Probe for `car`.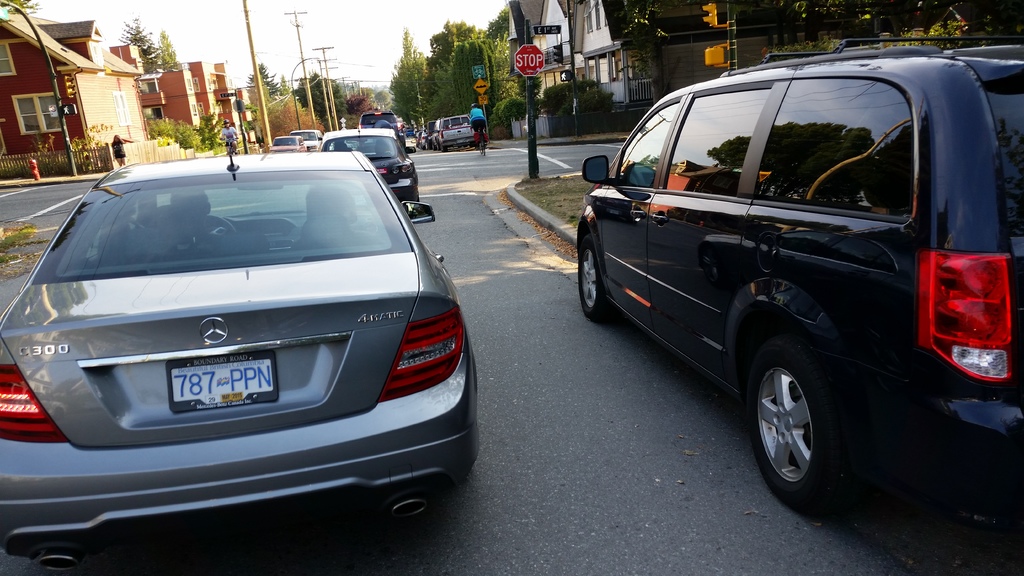
Probe result: l=575, t=32, r=1023, b=525.
